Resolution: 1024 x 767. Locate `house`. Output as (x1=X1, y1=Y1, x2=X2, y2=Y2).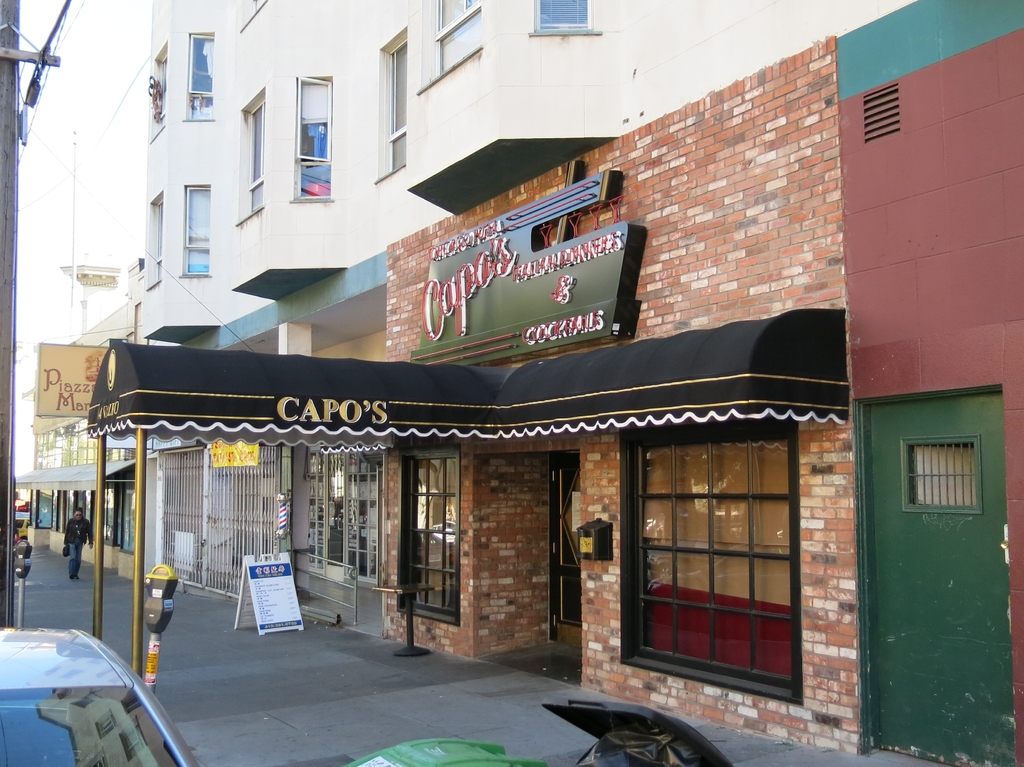
(x1=118, y1=0, x2=386, y2=638).
